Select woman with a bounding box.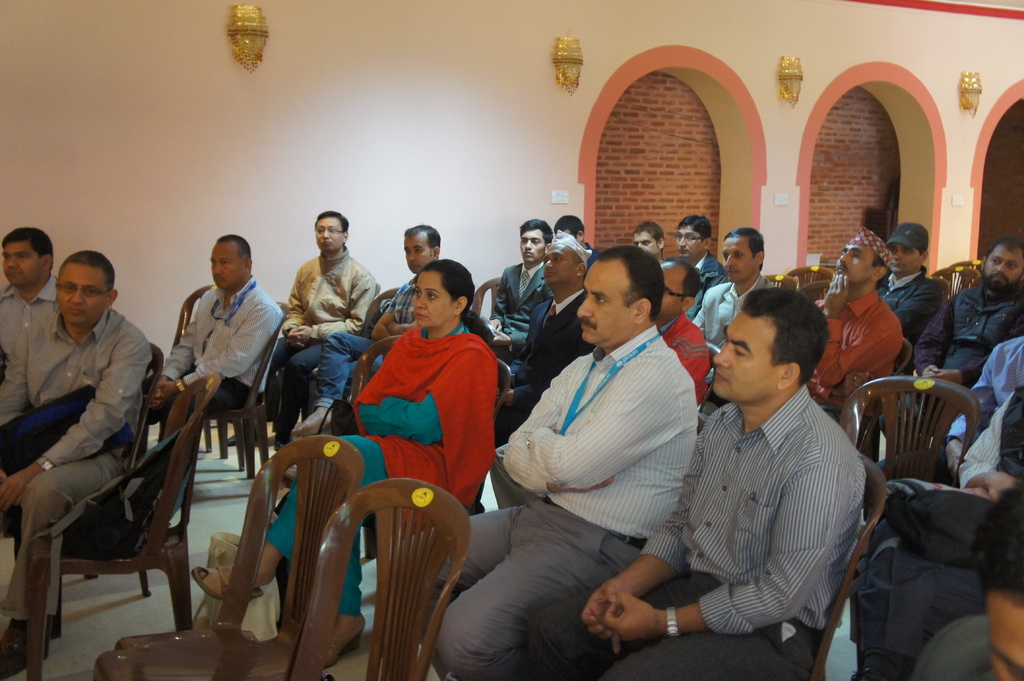
region(186, 250, 501, 669).
